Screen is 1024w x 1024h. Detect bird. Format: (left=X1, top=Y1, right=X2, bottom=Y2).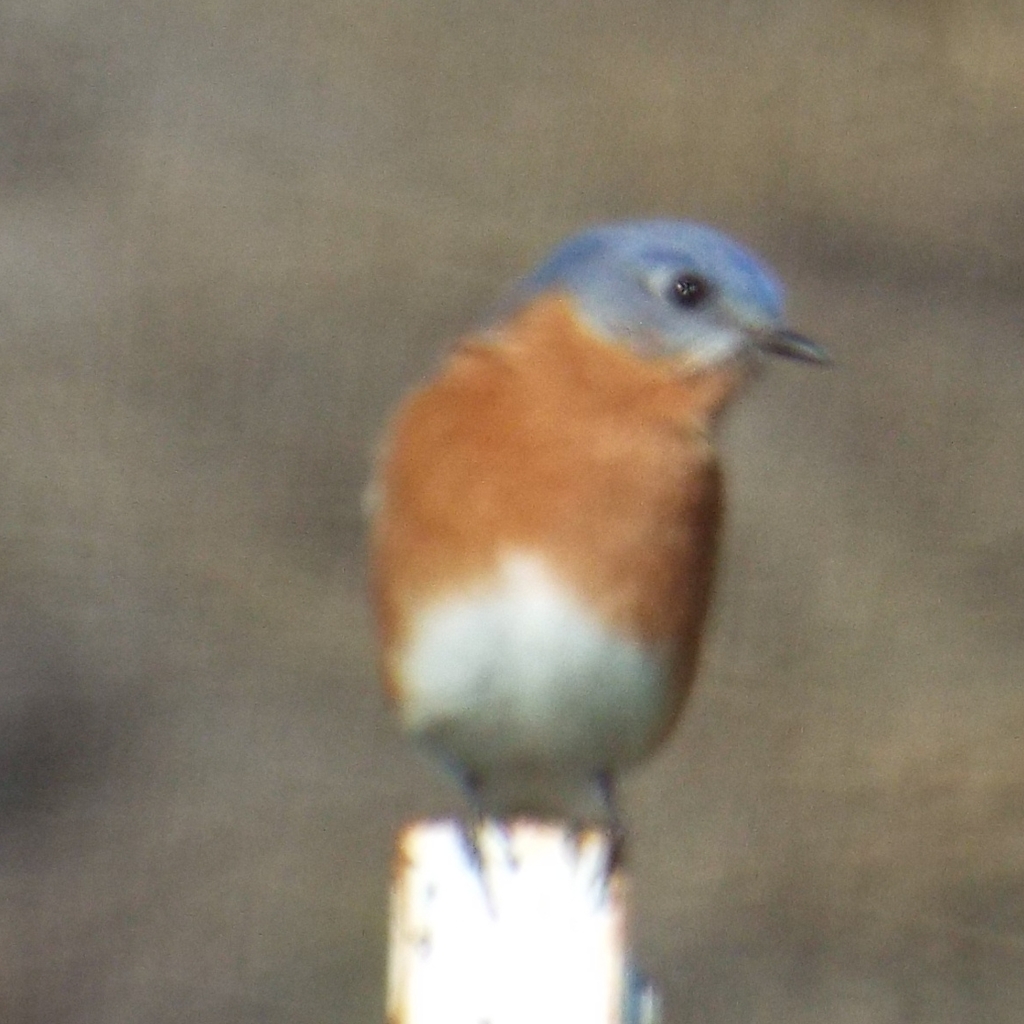
(left=362, top=213, right=839, bottom=940).
